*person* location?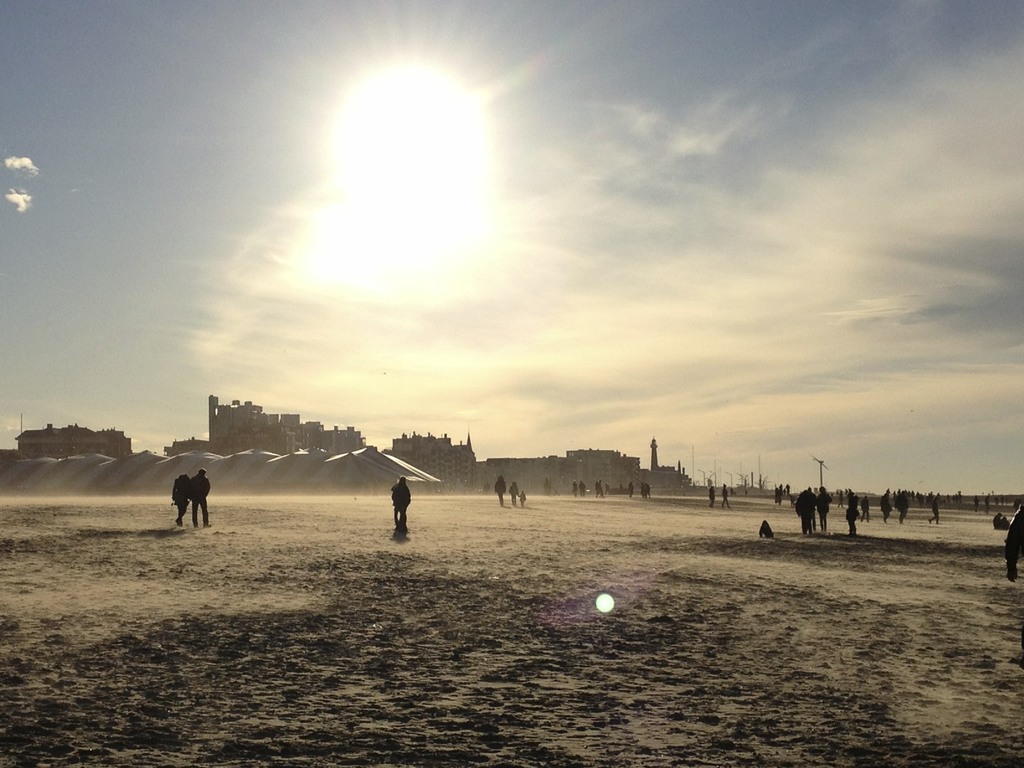
l=166, t=465, r=193, b=526
